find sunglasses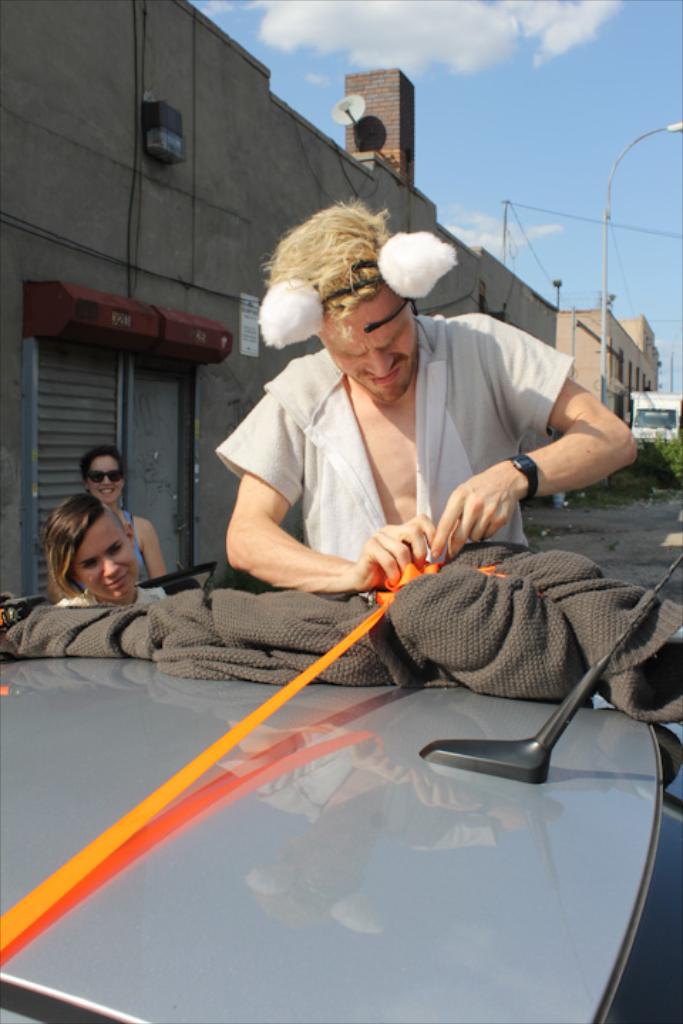
<region>84, 469, 122, 484</region>
